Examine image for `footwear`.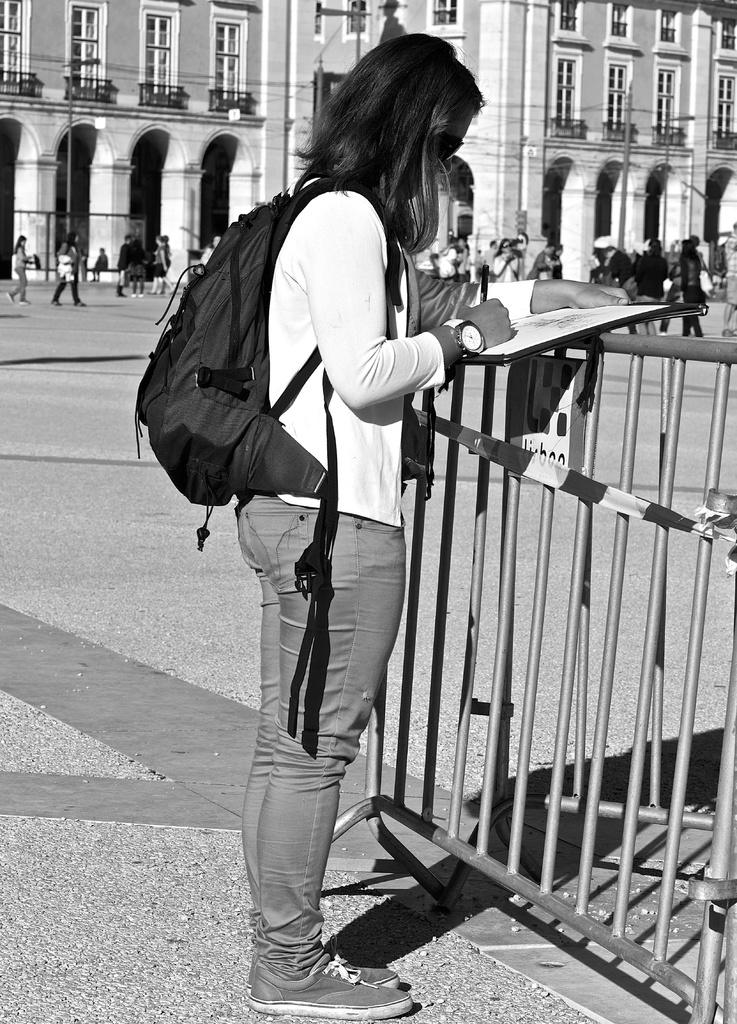
Examination result: detection(139, 294, 146, 299).
